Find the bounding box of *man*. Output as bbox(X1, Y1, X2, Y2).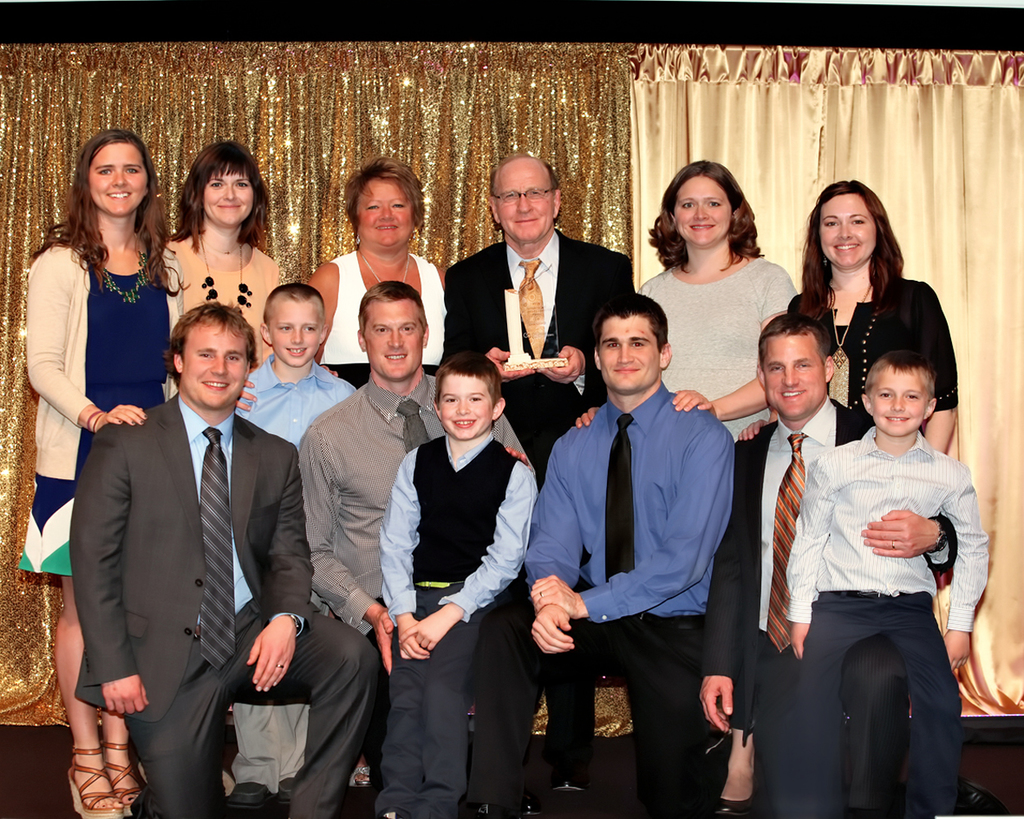
bbox(72, 300, 382, 818).
